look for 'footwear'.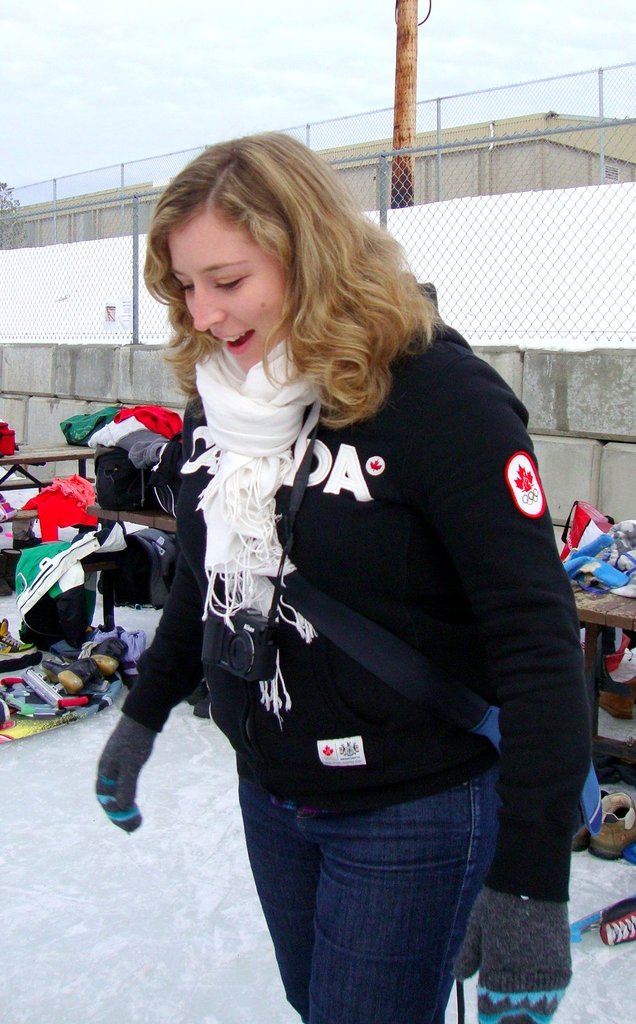
Found: 0:618:40:662.
